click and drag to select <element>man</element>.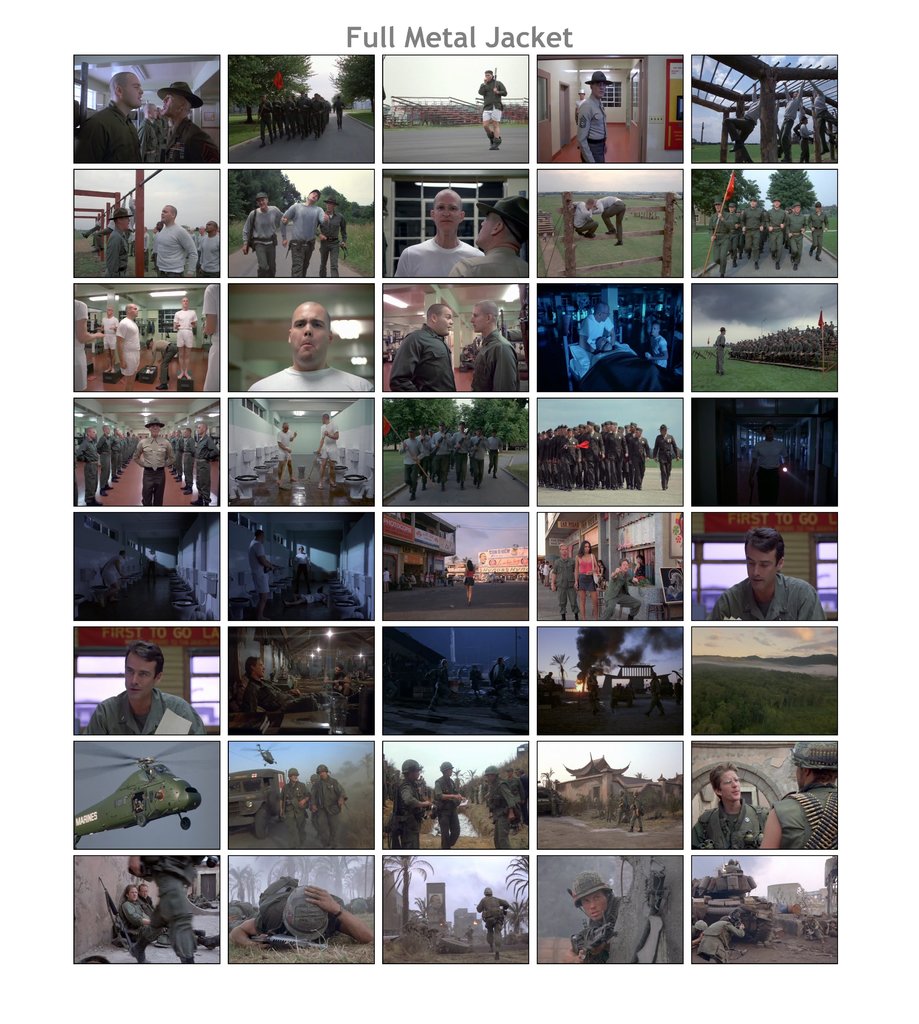
Selection: 765/195/786/256.
